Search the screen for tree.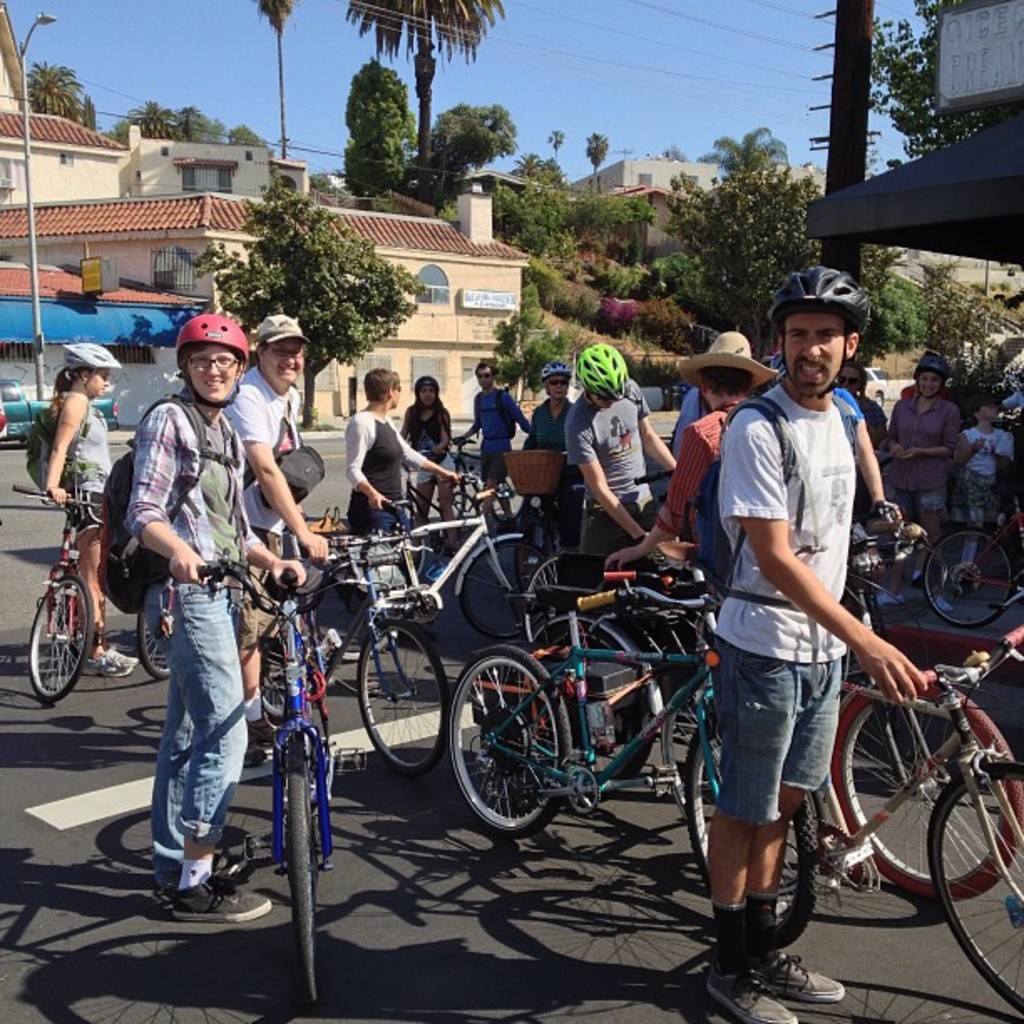
Found at bbox=[522, 156, 566, 184].
